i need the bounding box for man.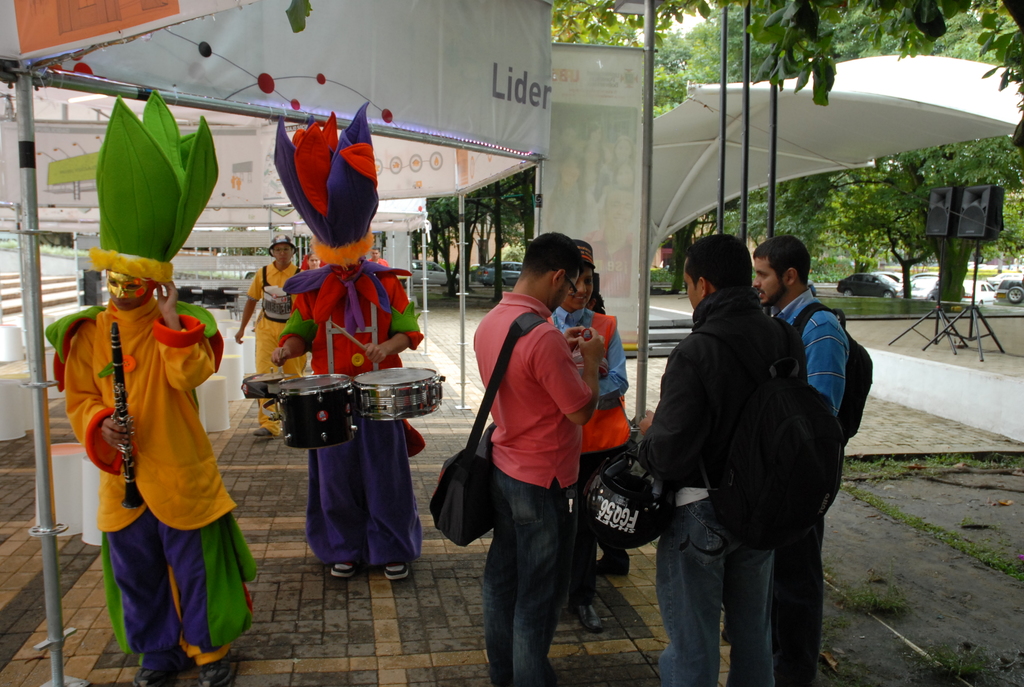
Here it is: select_region(225, 233, 308, 448).
